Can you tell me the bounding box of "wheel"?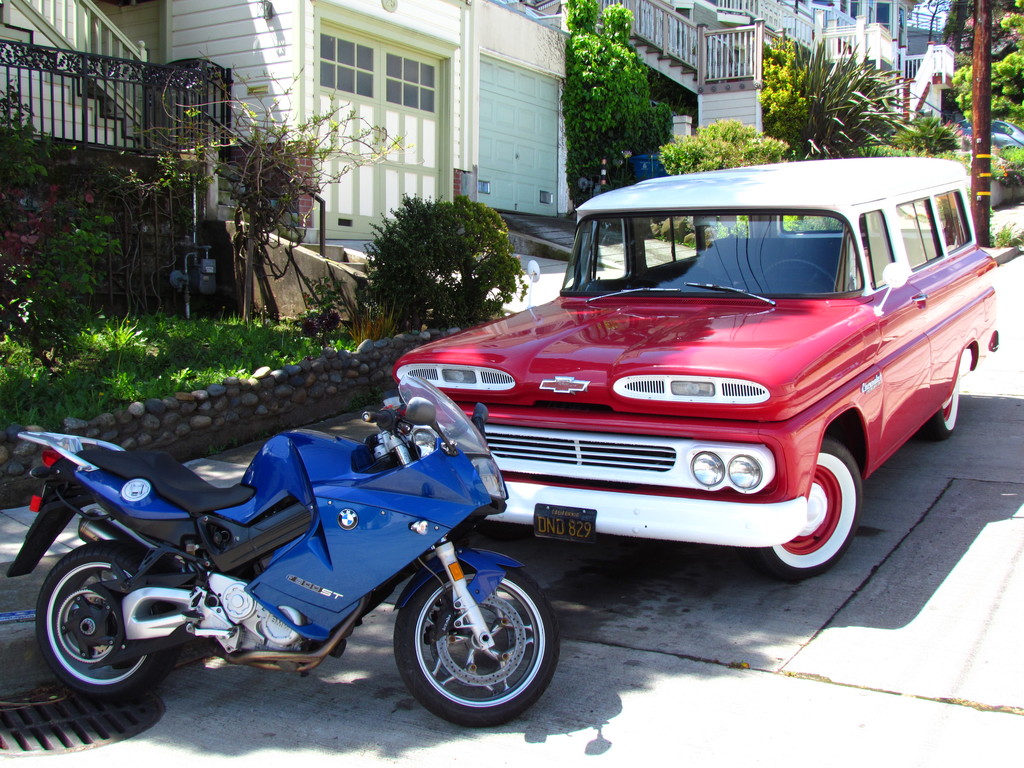
Rect(932, 351, 965, 440).
